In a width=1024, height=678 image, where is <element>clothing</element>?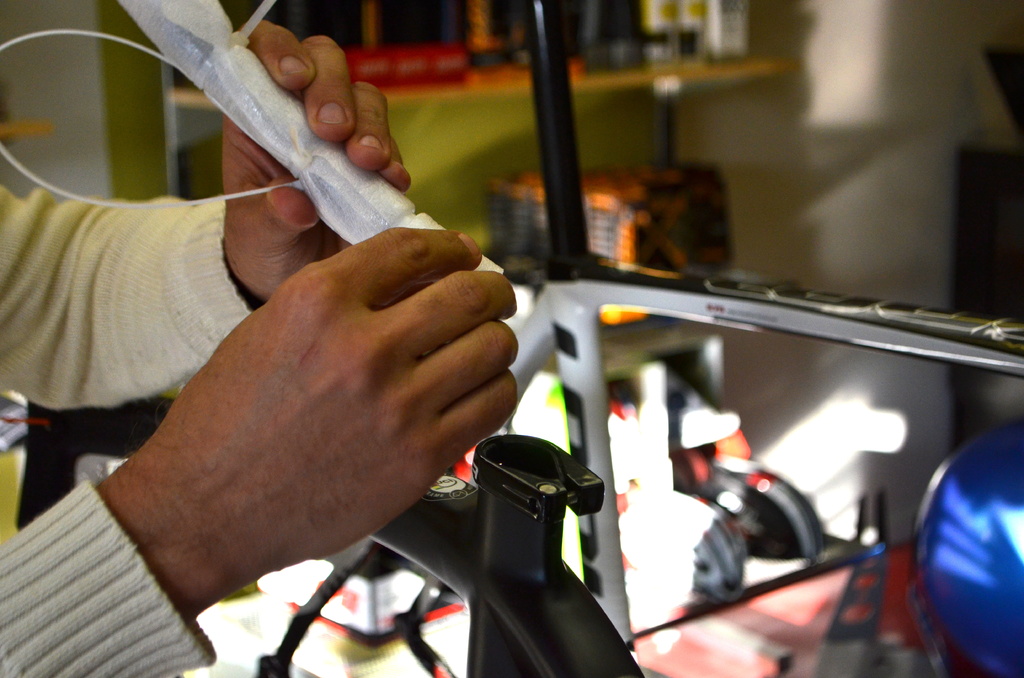
(x1=0, y1=177, x2=252, y2=677).
